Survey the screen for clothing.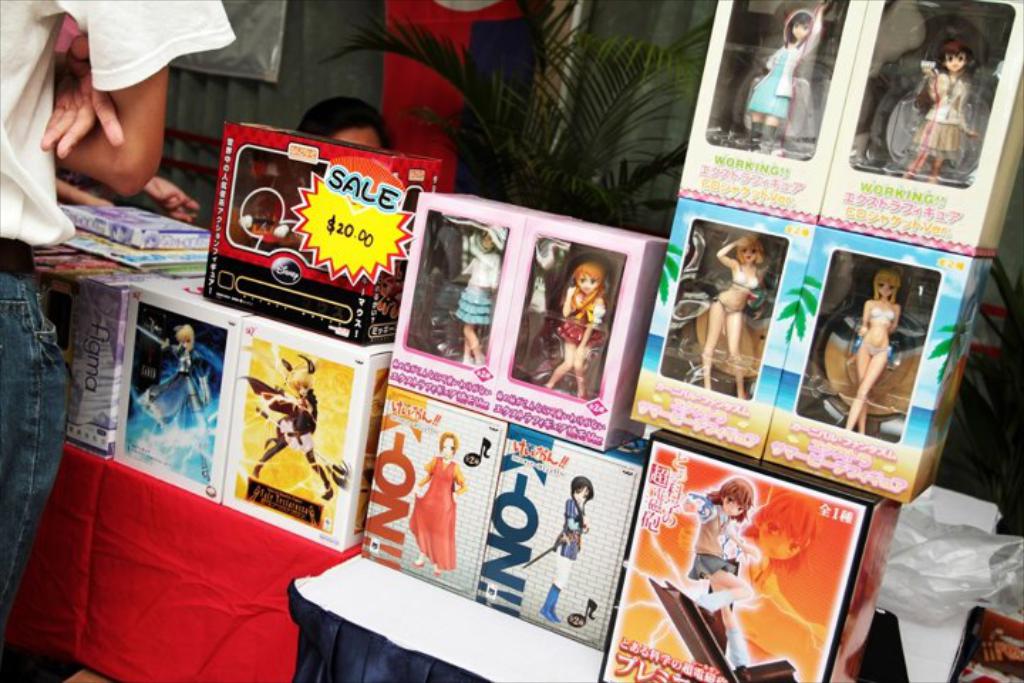
Survey found: [left=688, top=502, right=750, bottom=579].
